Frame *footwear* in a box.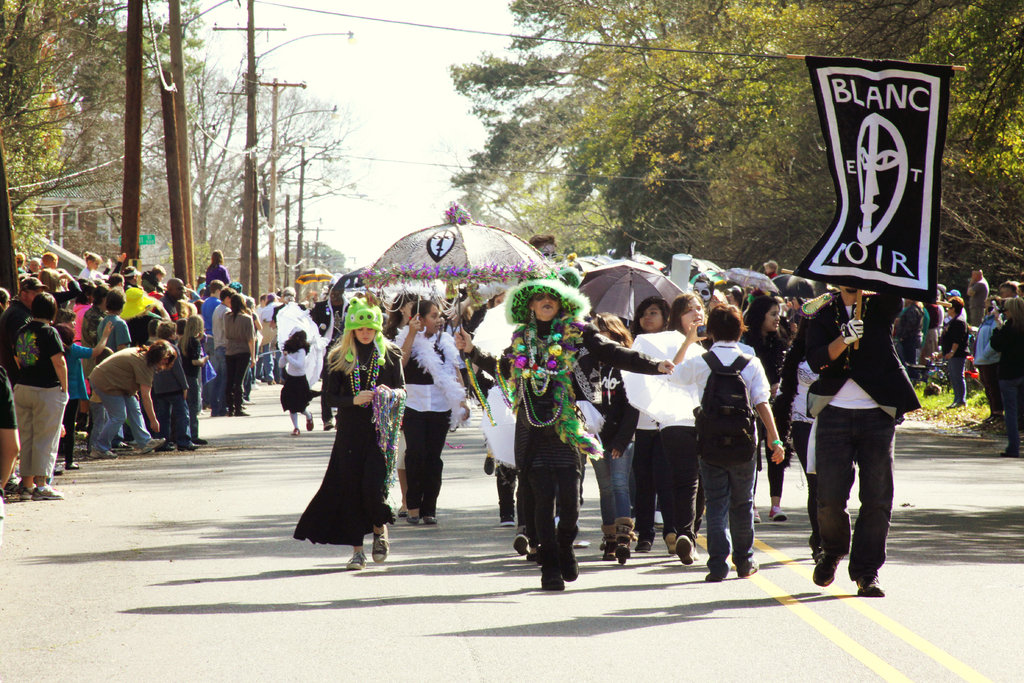
left=485, top=456, right=497, bottom=476.
